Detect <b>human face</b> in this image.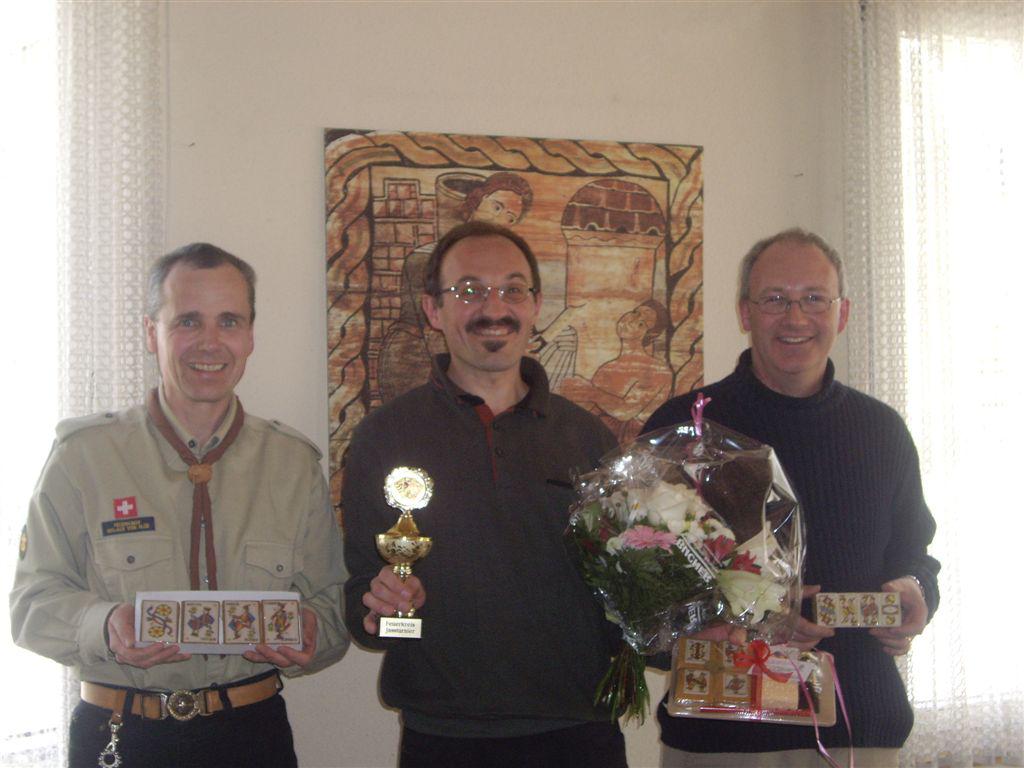
Detection: left=472, top=193, right=521, bottom=225.
